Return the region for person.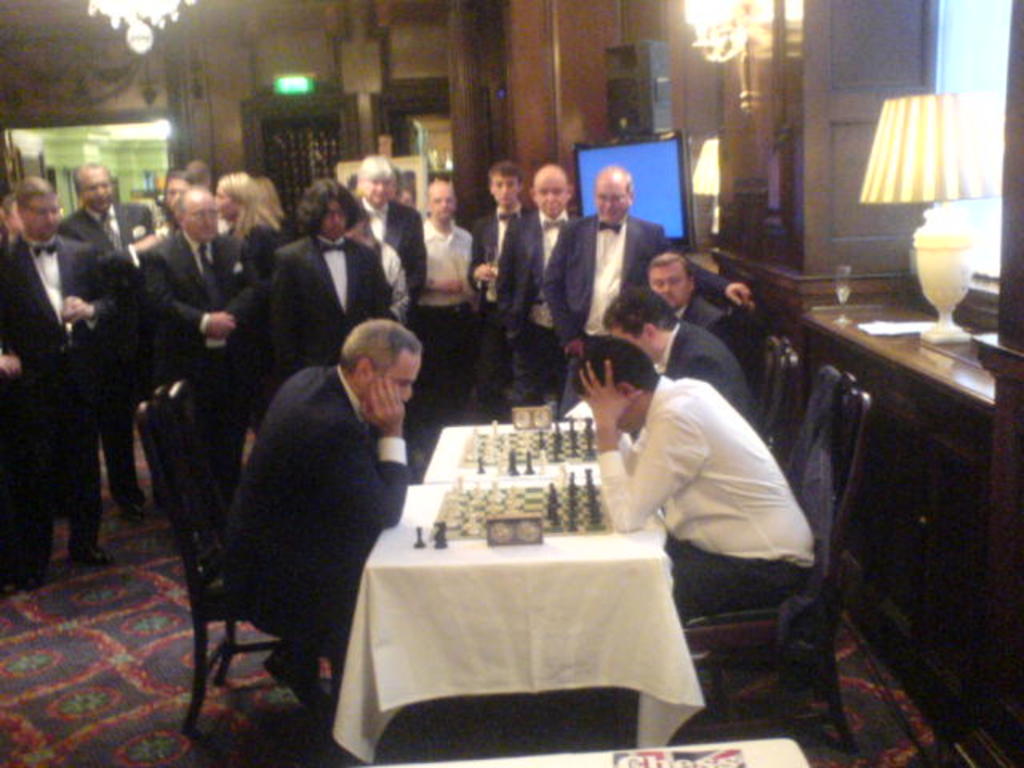
bbox=(45, 158, 165, 506).
